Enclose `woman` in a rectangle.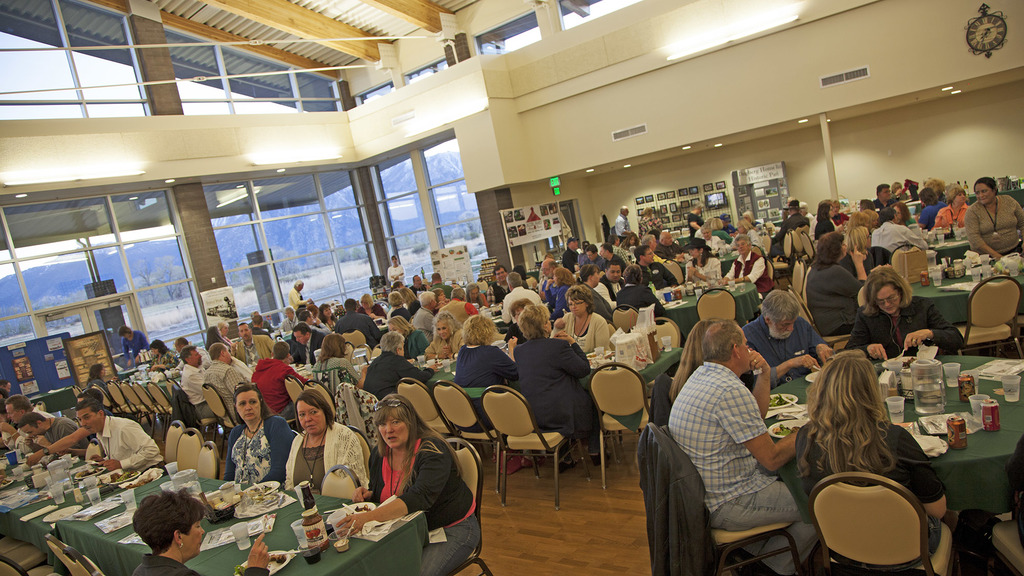
<bbox>831, 199, 856, 228</bbox>.
